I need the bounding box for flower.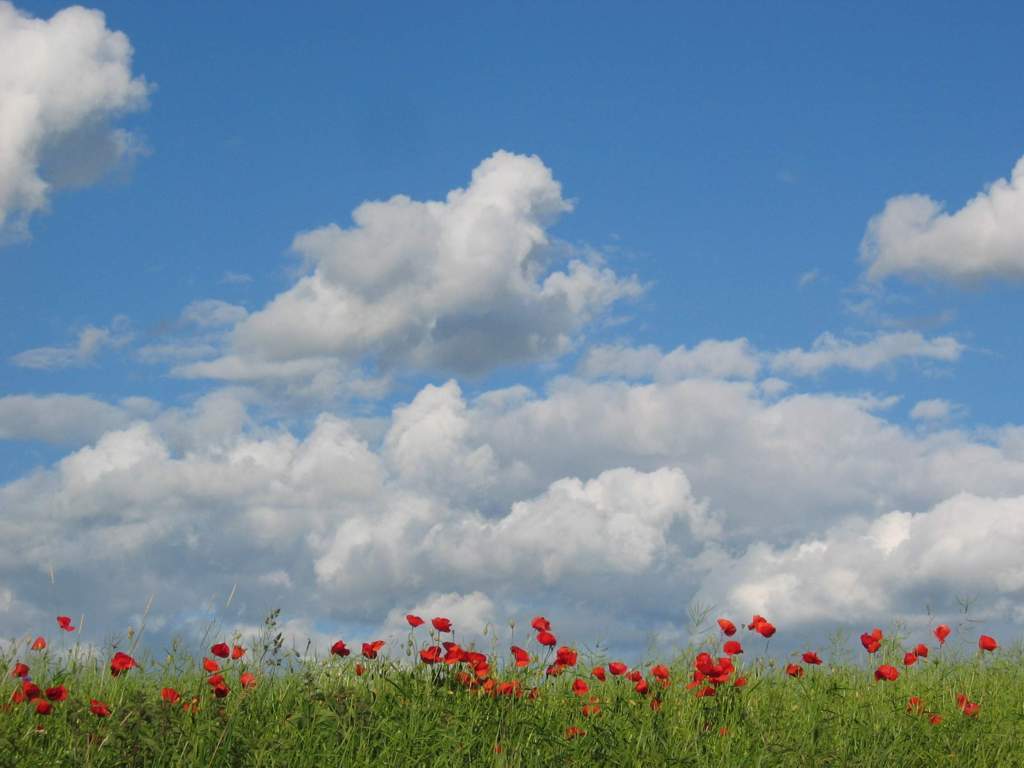
Here it is: bbox=[754, 620, 775, 641].
